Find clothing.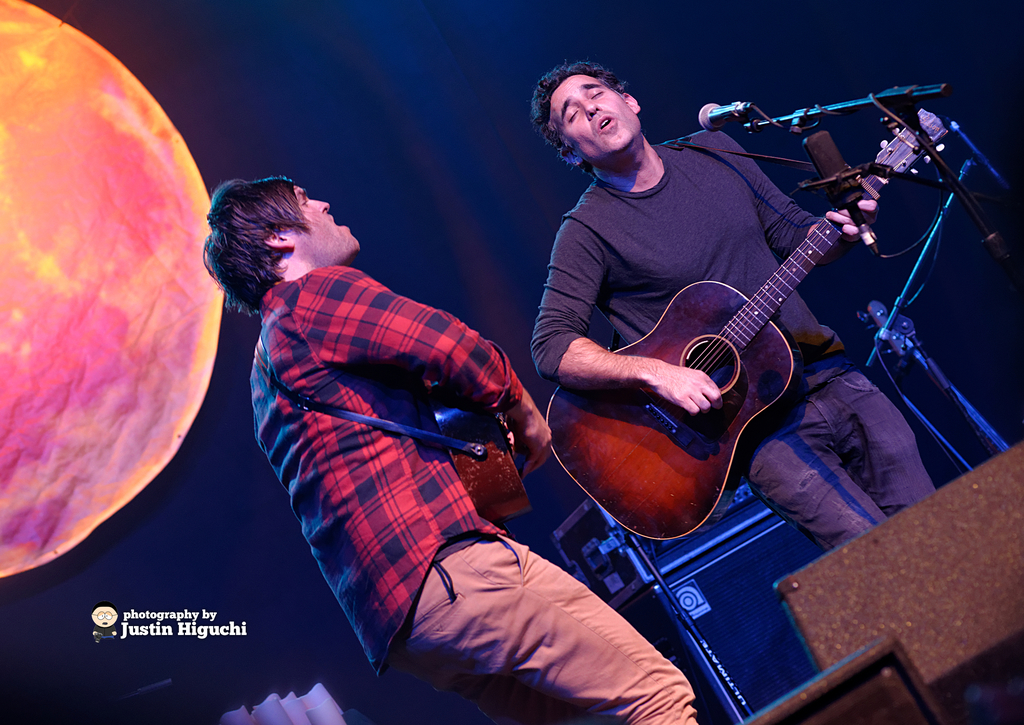
(522, 123, 934, 556).
